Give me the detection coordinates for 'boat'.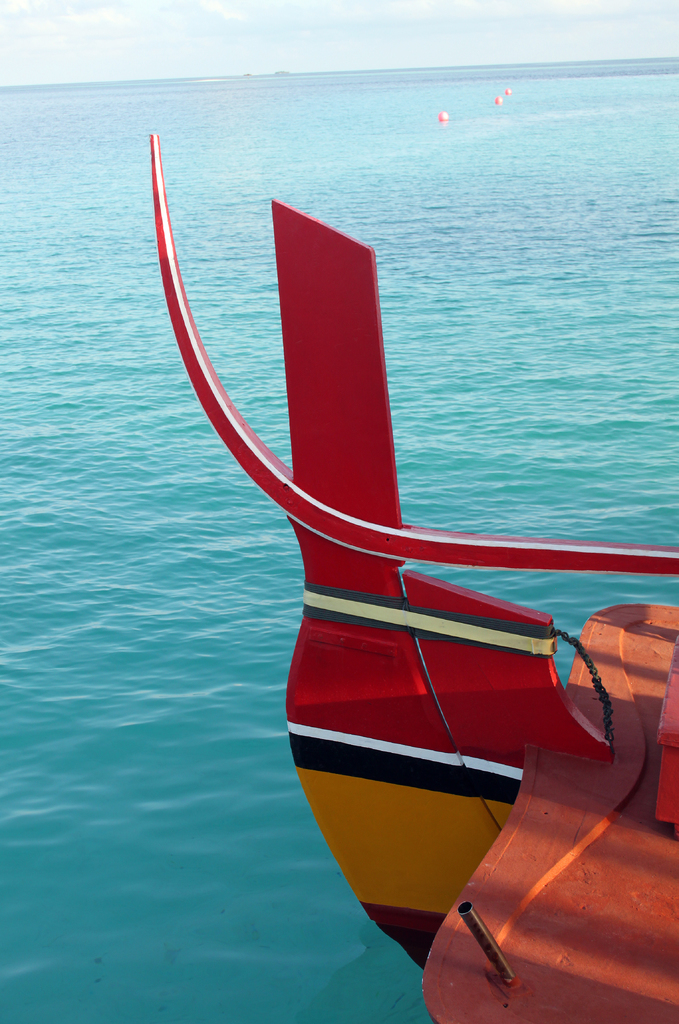
135, 143, 640, 1011.
